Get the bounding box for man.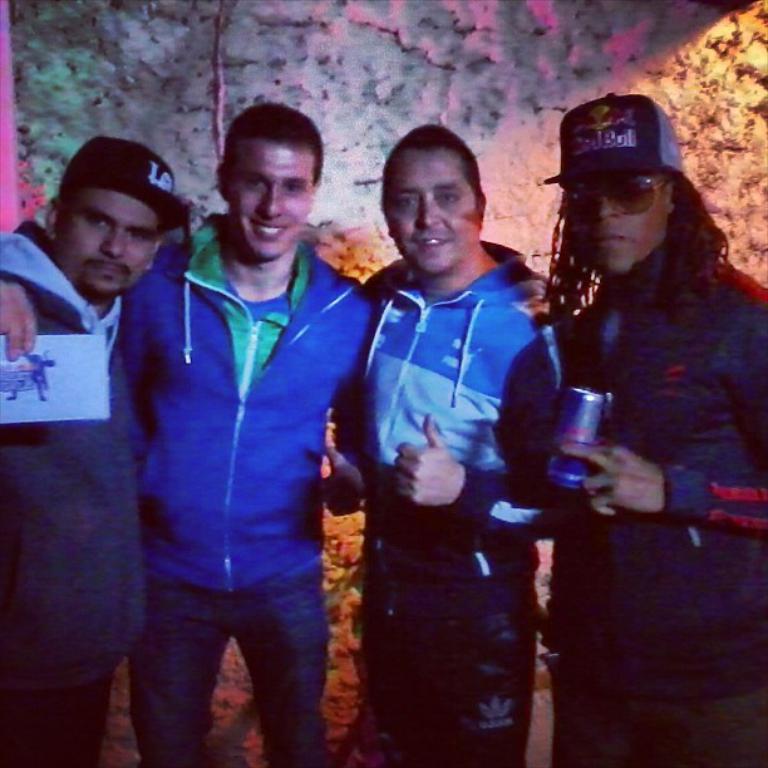
538, 94, 767, 767.
